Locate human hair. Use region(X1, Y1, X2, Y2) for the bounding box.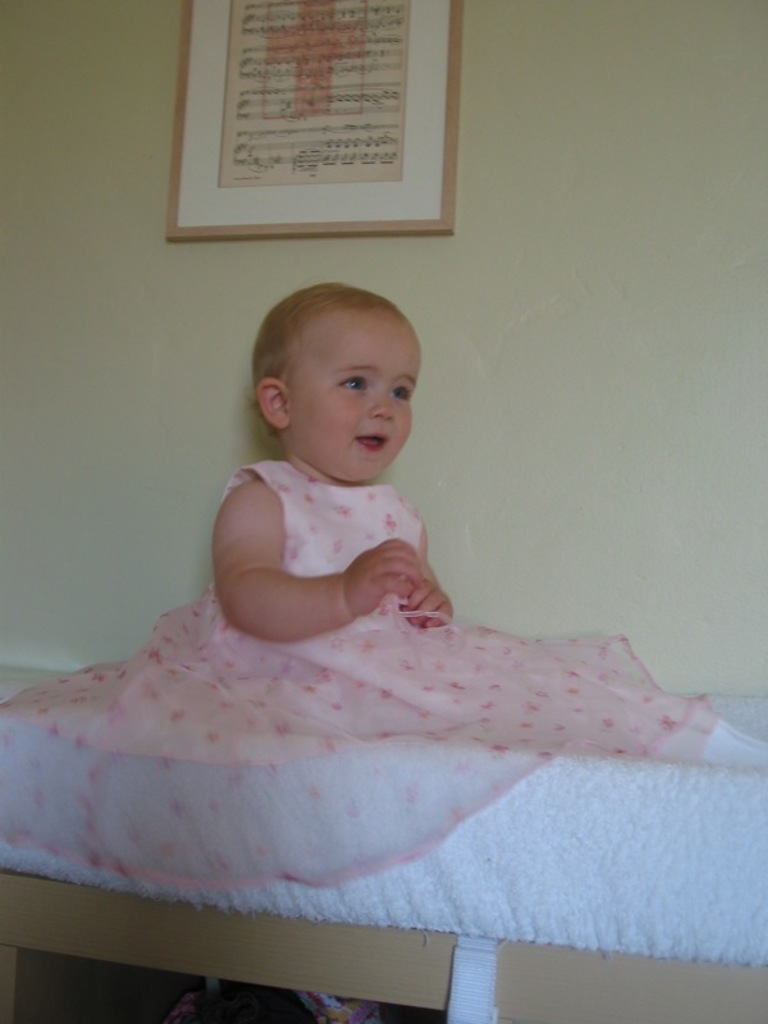
region(247, 273, 424, 444).
